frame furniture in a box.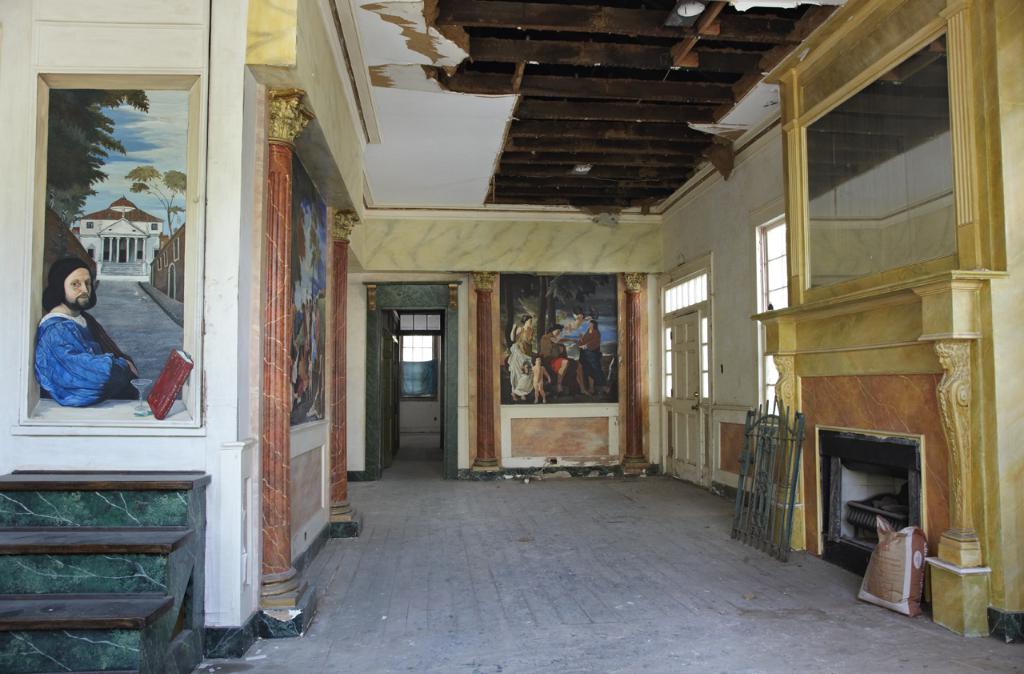
0 471 212 673.
